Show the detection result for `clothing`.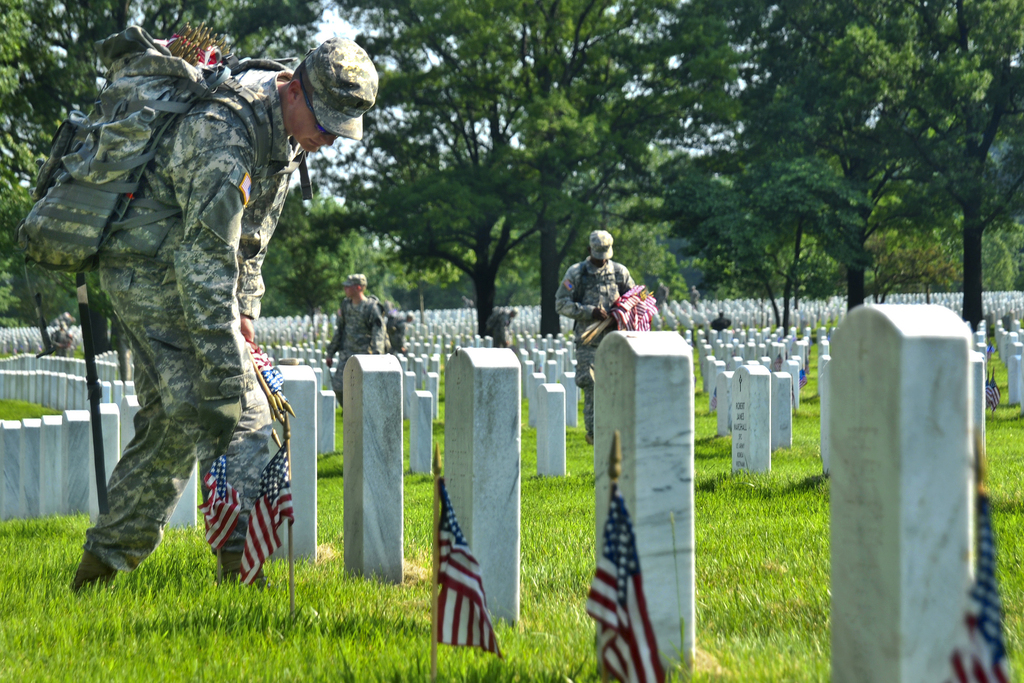
326 295 390 409.
